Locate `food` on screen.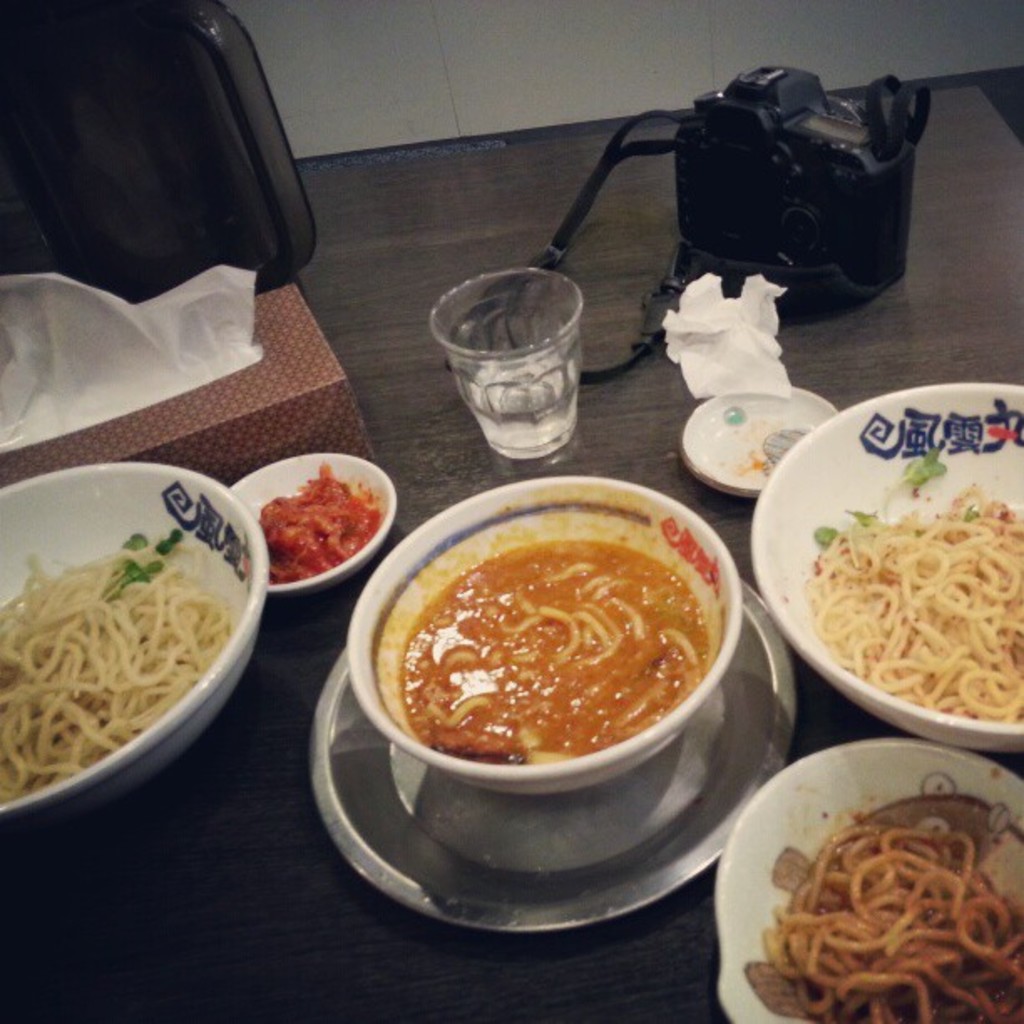
On screen at 803,442,1022,721.
